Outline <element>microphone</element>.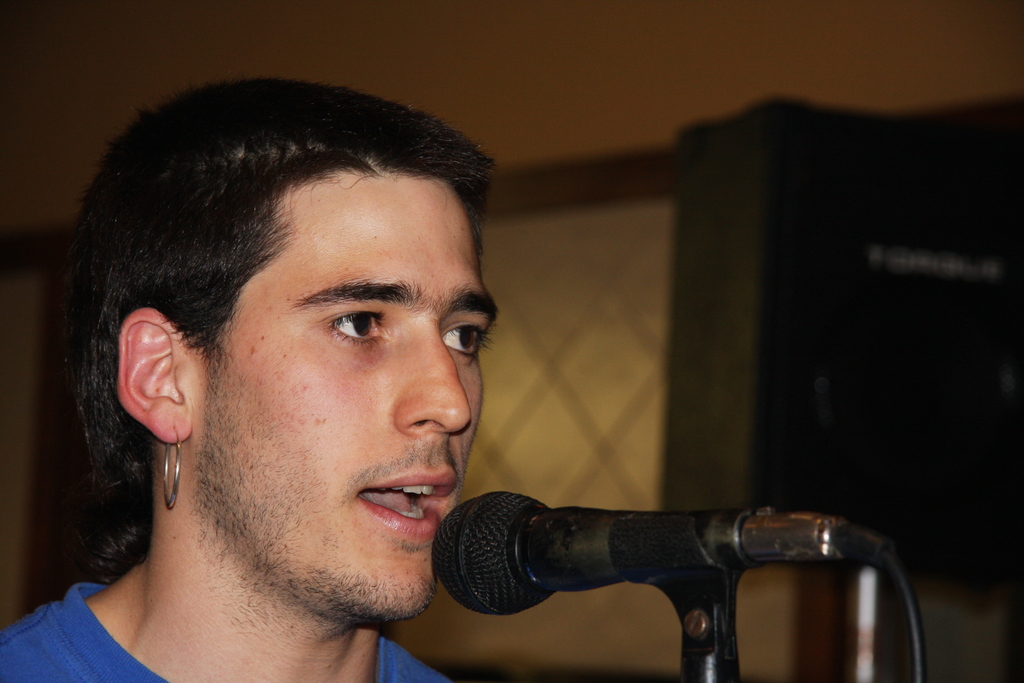
Outline: (430,488,899,617).
